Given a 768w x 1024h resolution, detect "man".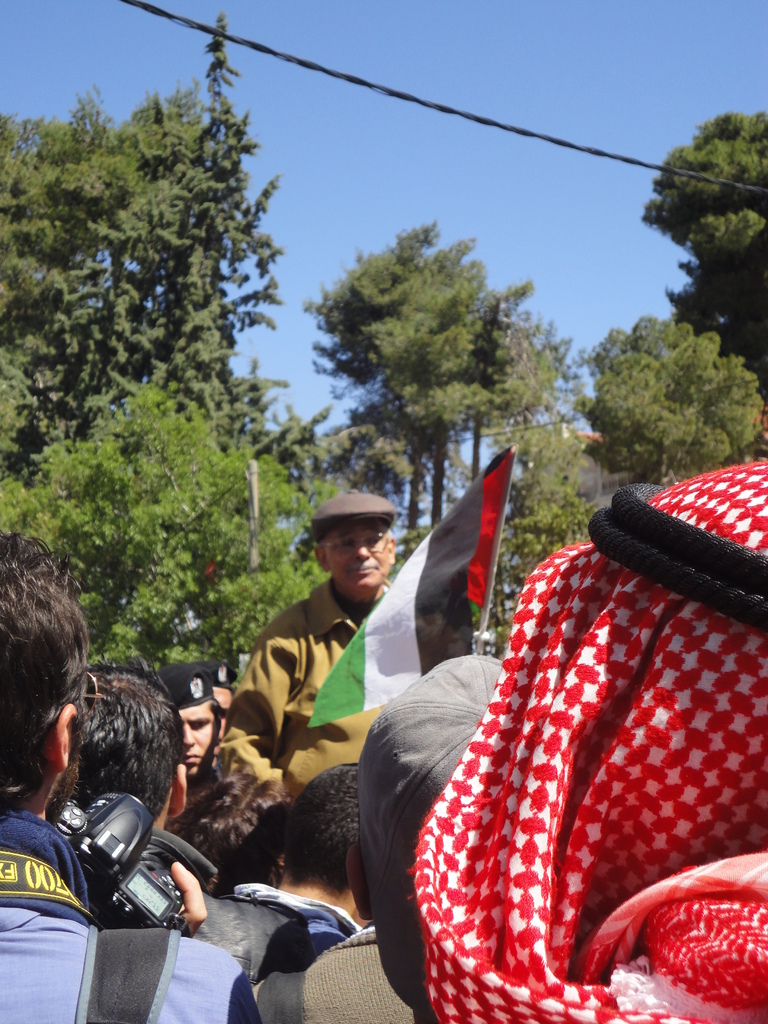
region(345, 655, 511, 1022).
